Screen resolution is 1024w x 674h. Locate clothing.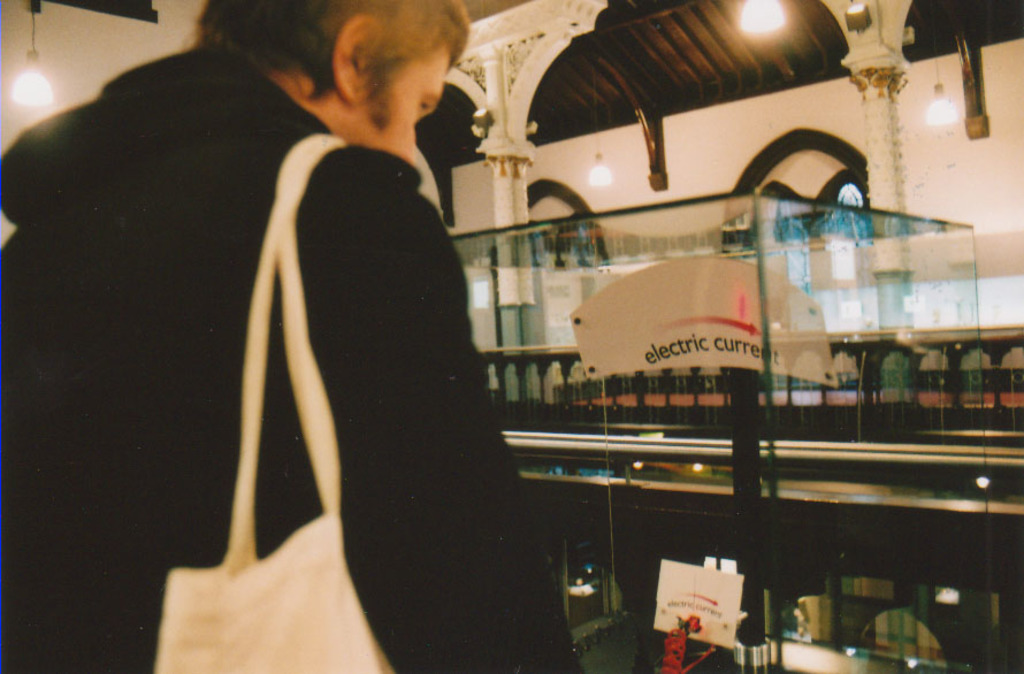
{"x1": 0, "y1": 39, "x2": 584, "y2": 671}.
